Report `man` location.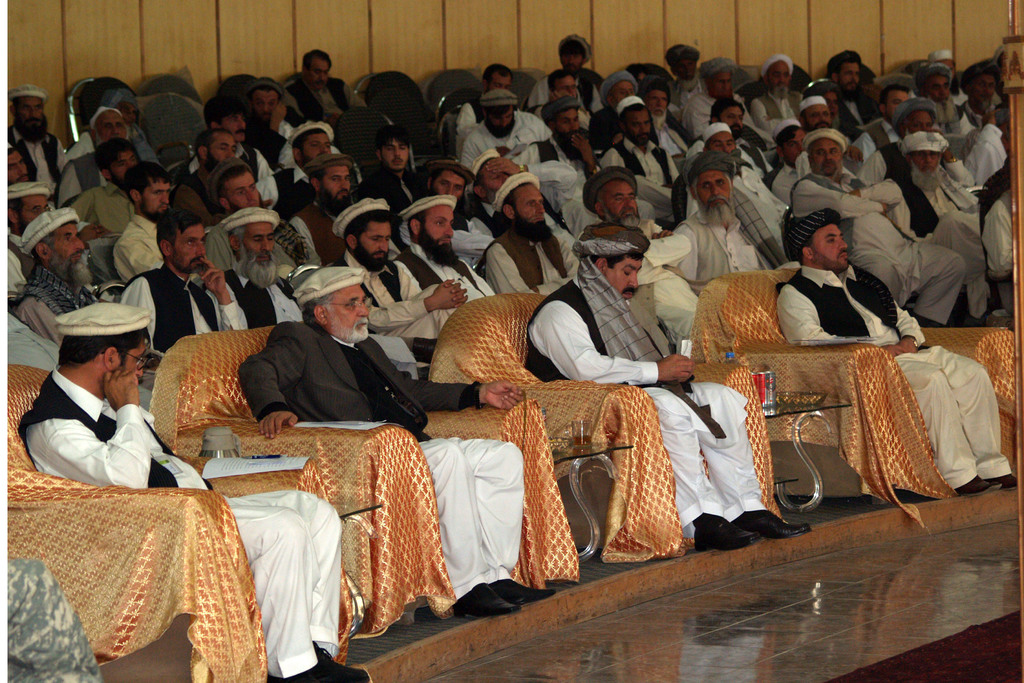
Report: region(11, 149, 43, 196).
